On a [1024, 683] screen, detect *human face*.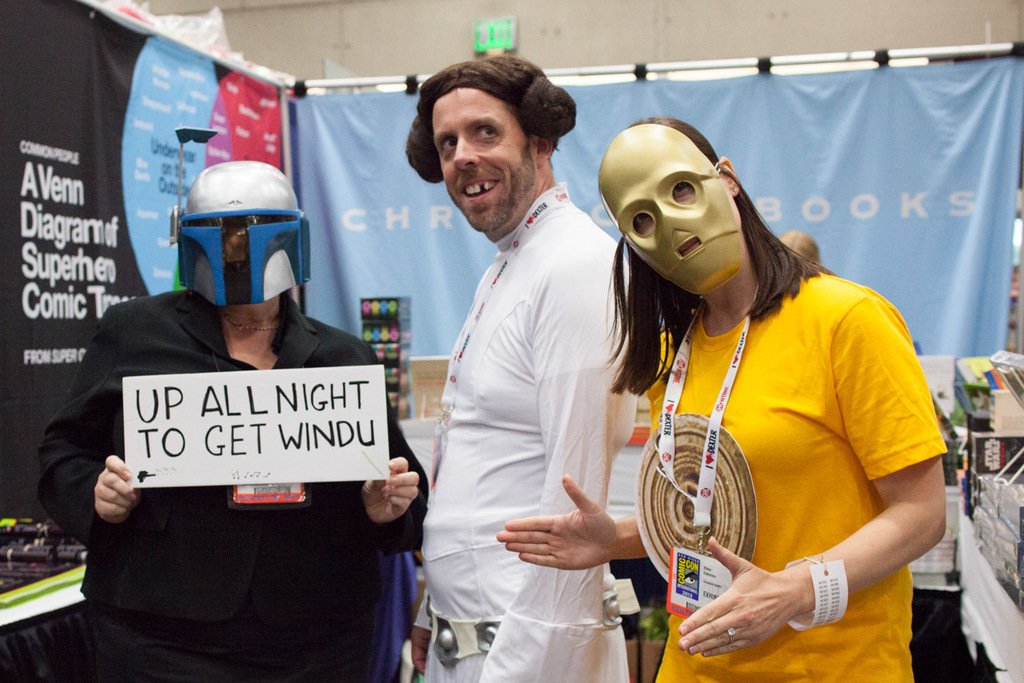
{"x1": 433, "y1": 85, "x2": 534, "y2": 232}.
